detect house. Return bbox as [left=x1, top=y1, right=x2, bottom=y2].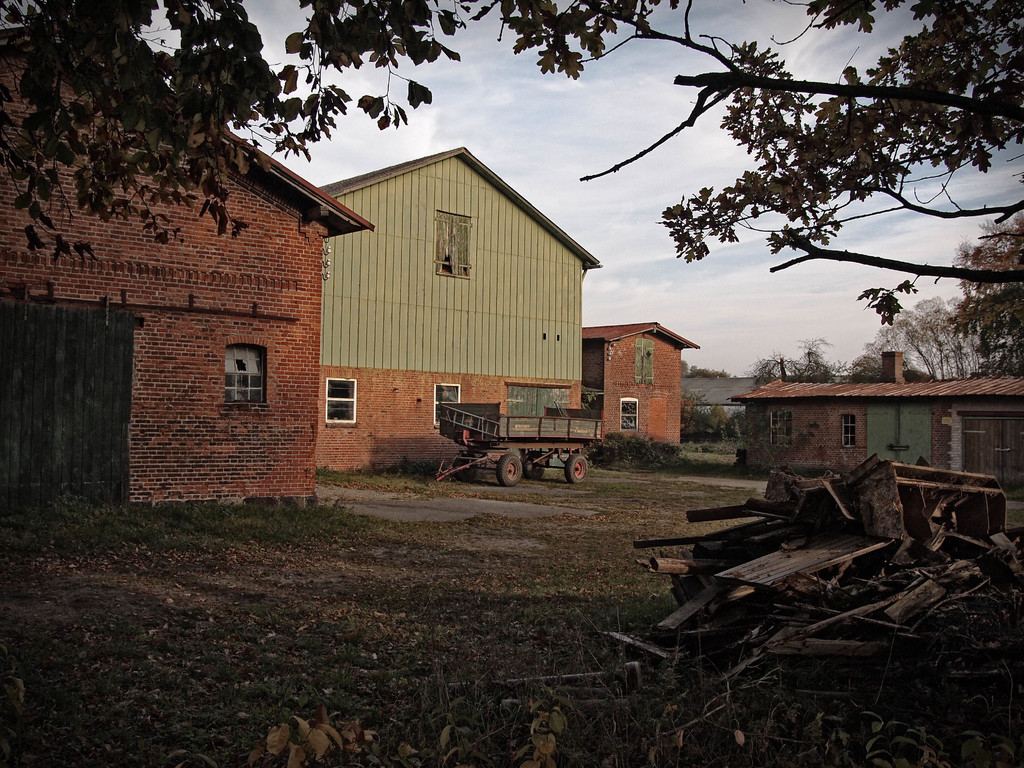
[left=732, top=346, right=1023, bottom=497].
